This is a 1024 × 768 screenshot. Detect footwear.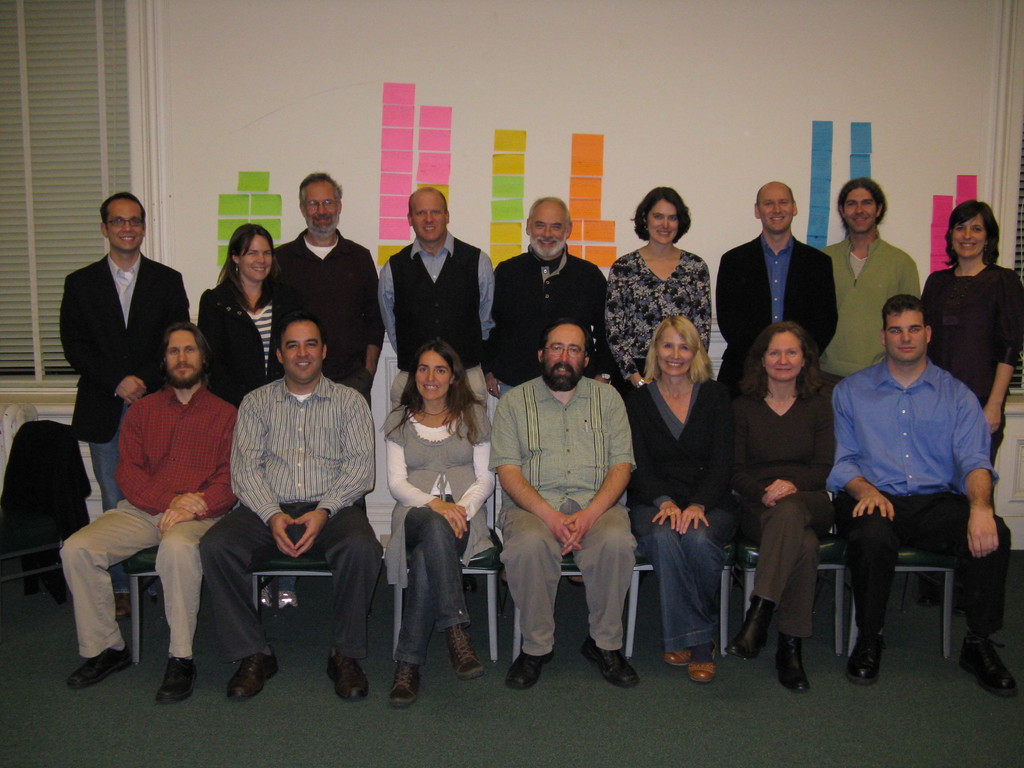
581/643/640/684.
